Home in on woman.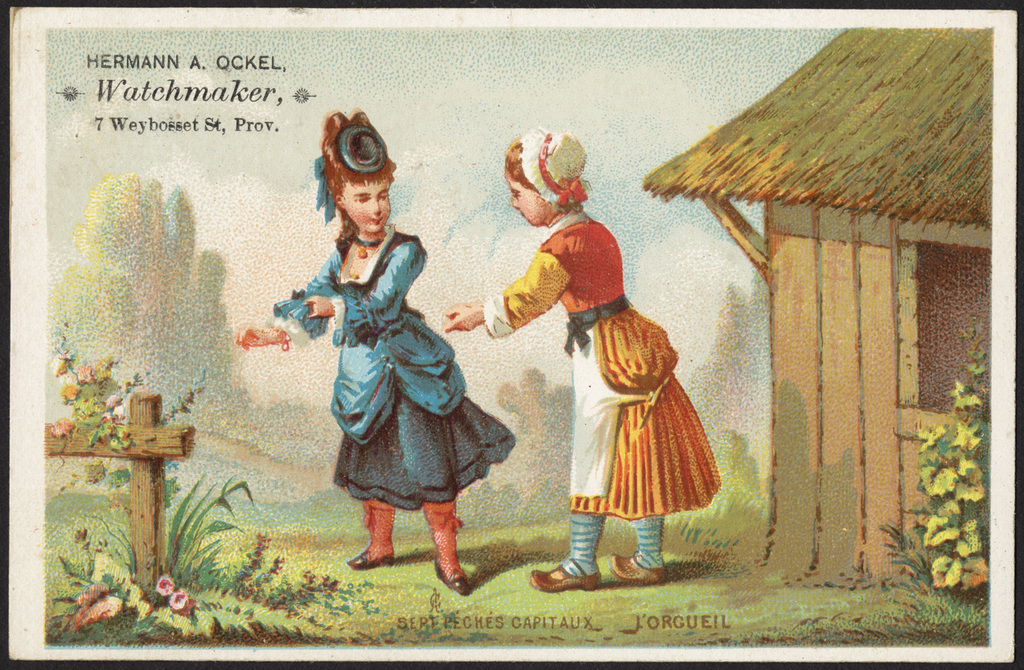
Homed in at BBox(266, 109, 489, 591).
